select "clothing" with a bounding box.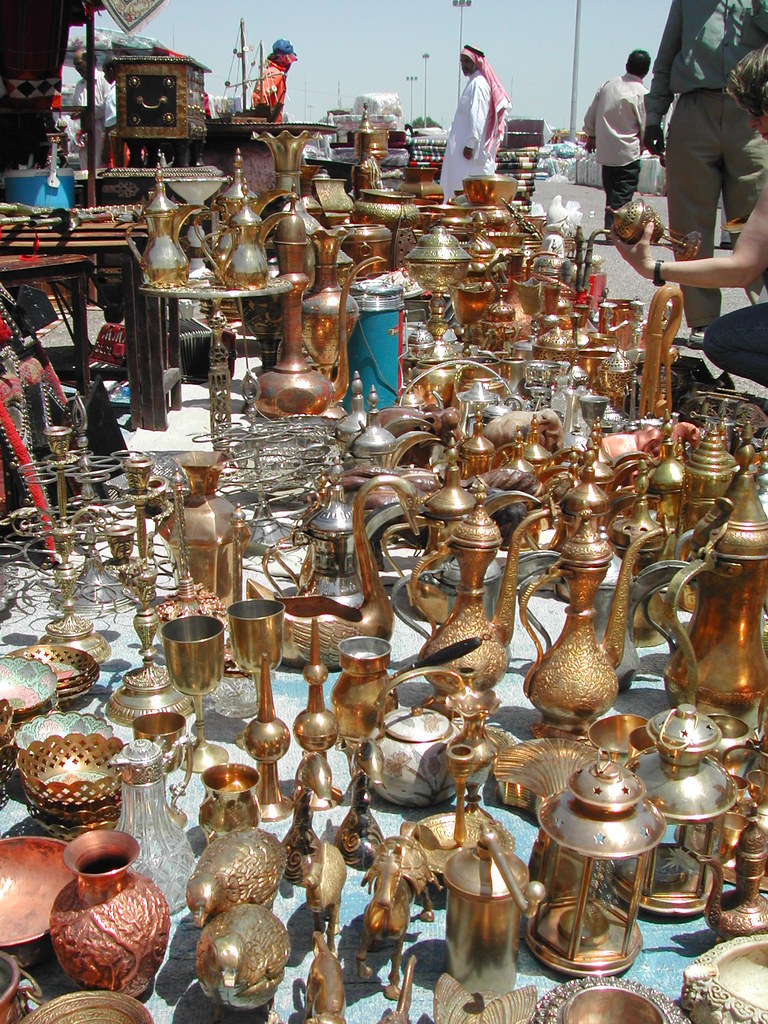
<region>452, 35, 525, 171</region>.
